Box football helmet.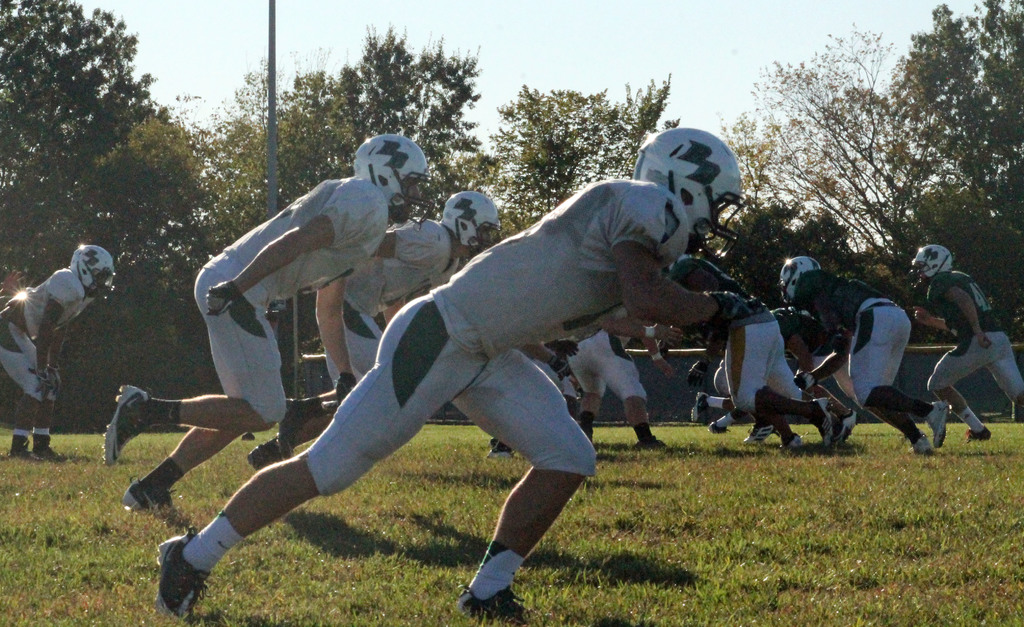
bbox=[776, 255, 822, 307].
